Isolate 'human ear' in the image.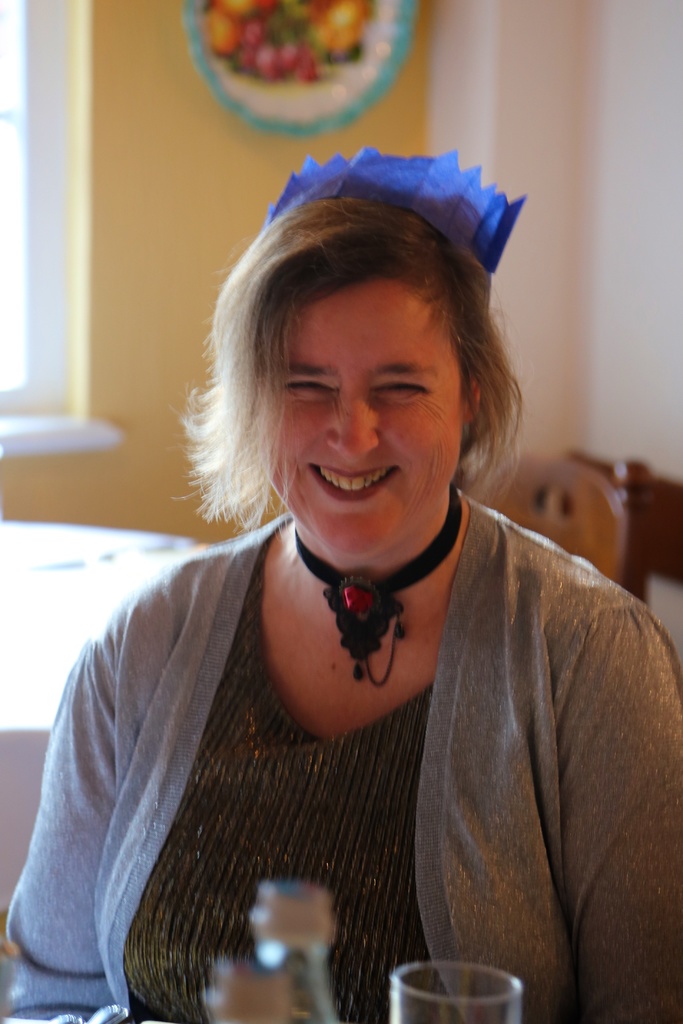
Isolated region: [459,377,481,419].
